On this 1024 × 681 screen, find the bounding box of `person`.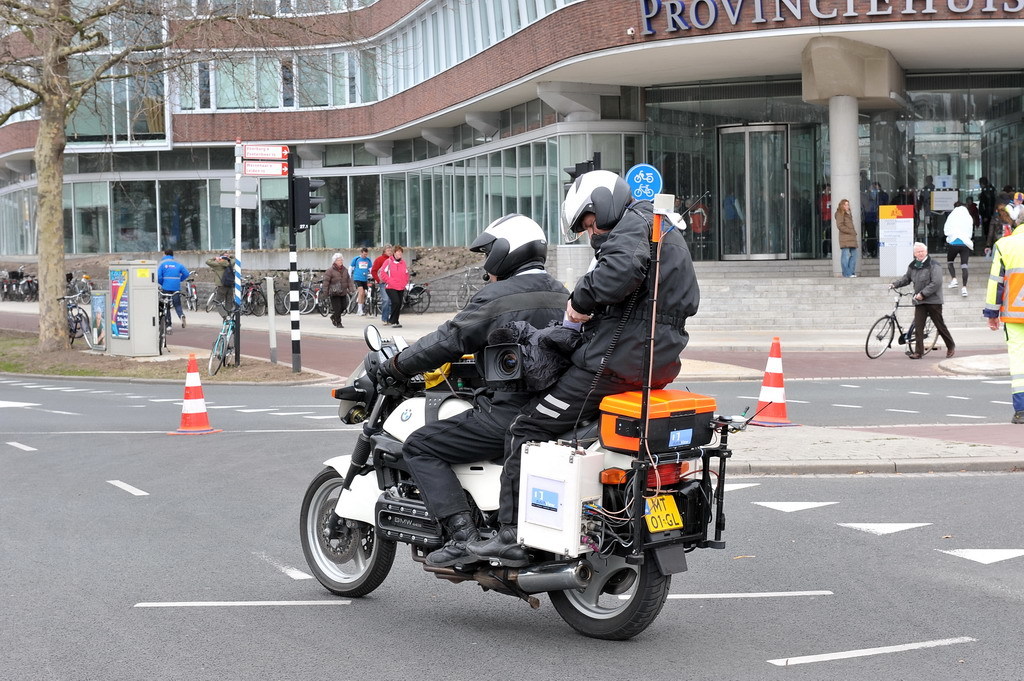
Bounding box: [469, 170, 697, 570].
